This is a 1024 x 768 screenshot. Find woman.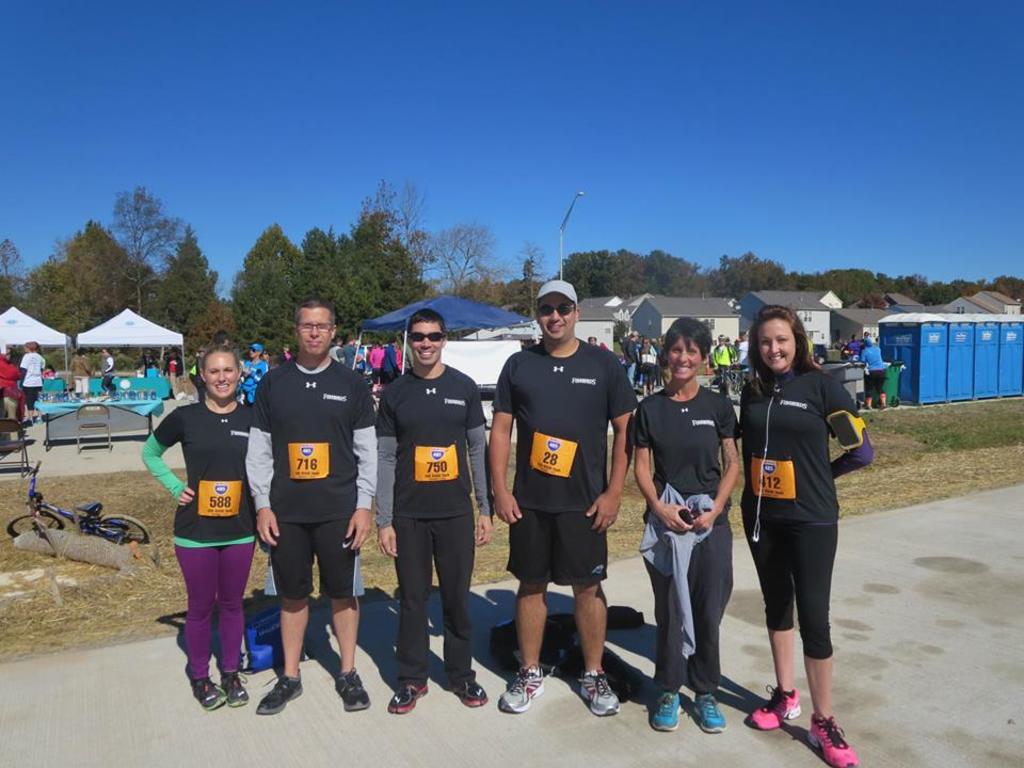
Bounding box: bbox=(395, 338, 402, 369).
